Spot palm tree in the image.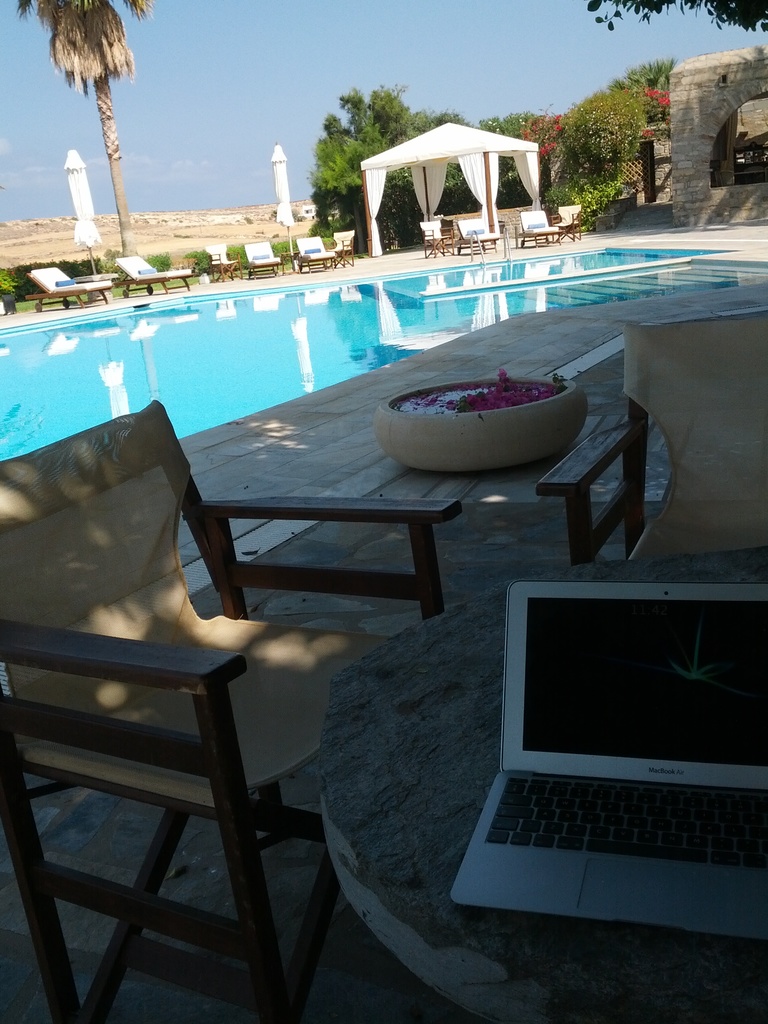
palm tree found at x1=37, y1=10, x2=139, y2=255.
